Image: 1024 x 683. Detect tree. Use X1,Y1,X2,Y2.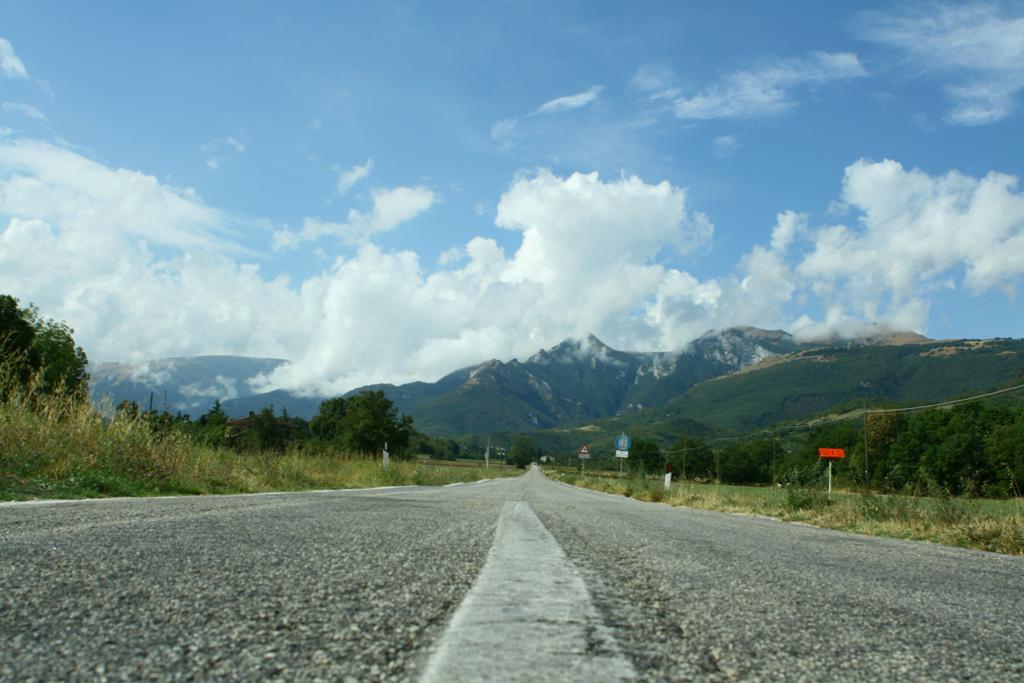
406,429,458,458.
